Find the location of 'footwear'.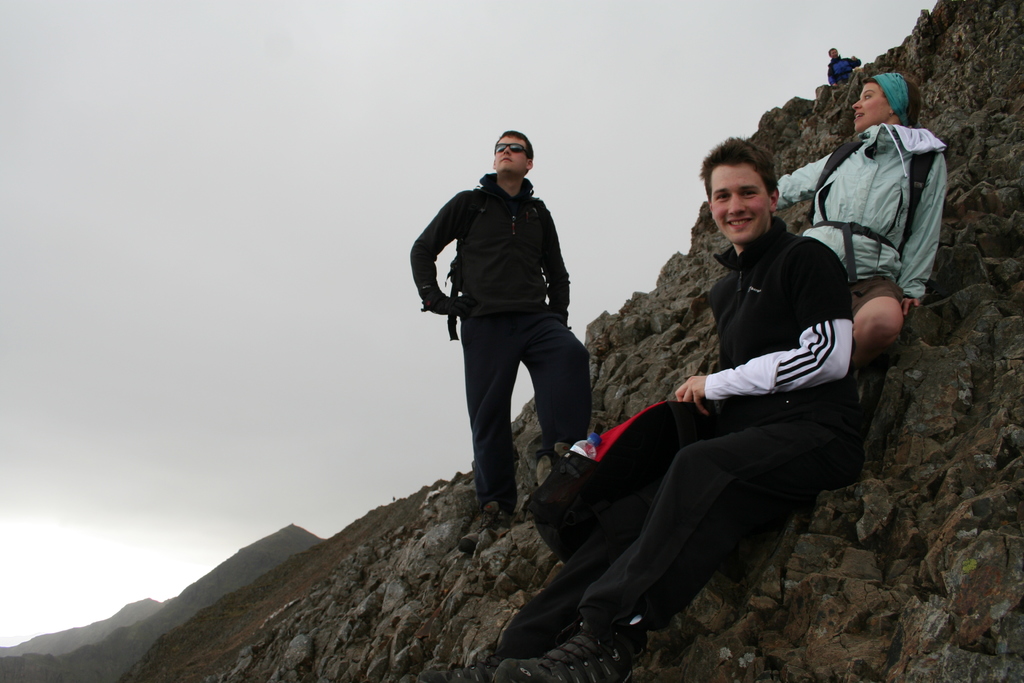
Location: x1=493 y1=609 x2=650 y2=682.
